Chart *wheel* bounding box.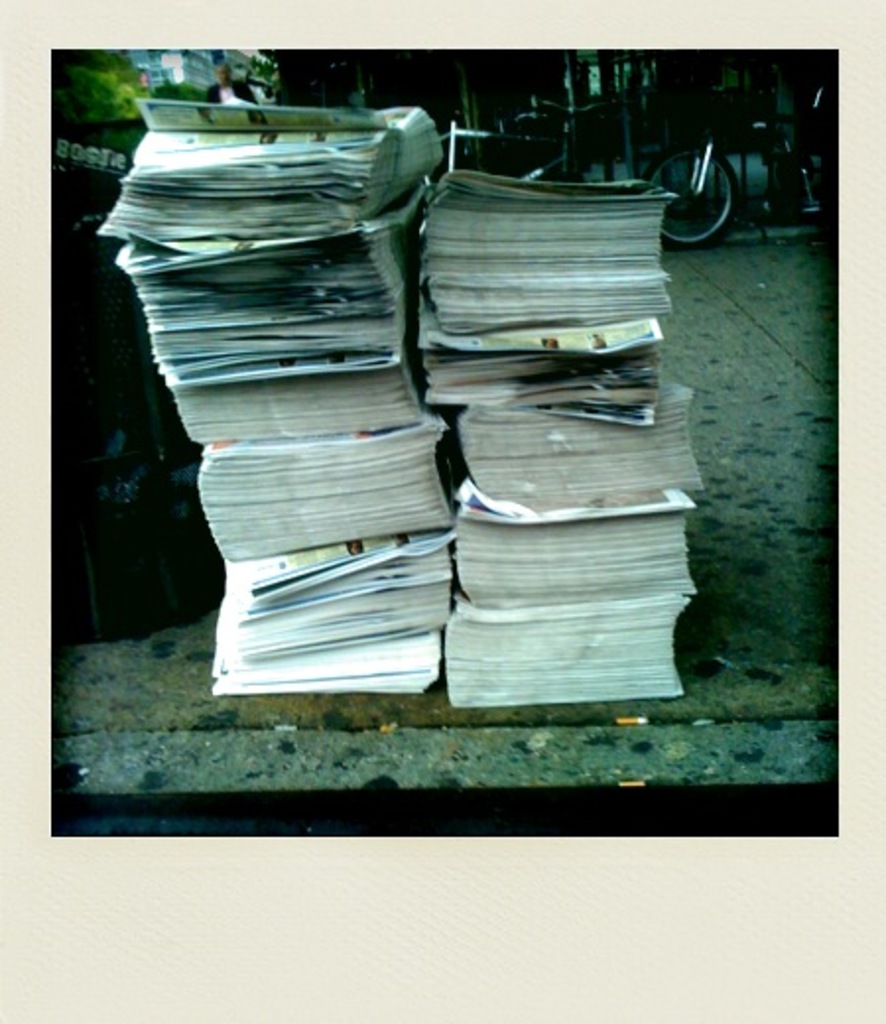
Charted: l=632, t=140, r=738, b=246.
